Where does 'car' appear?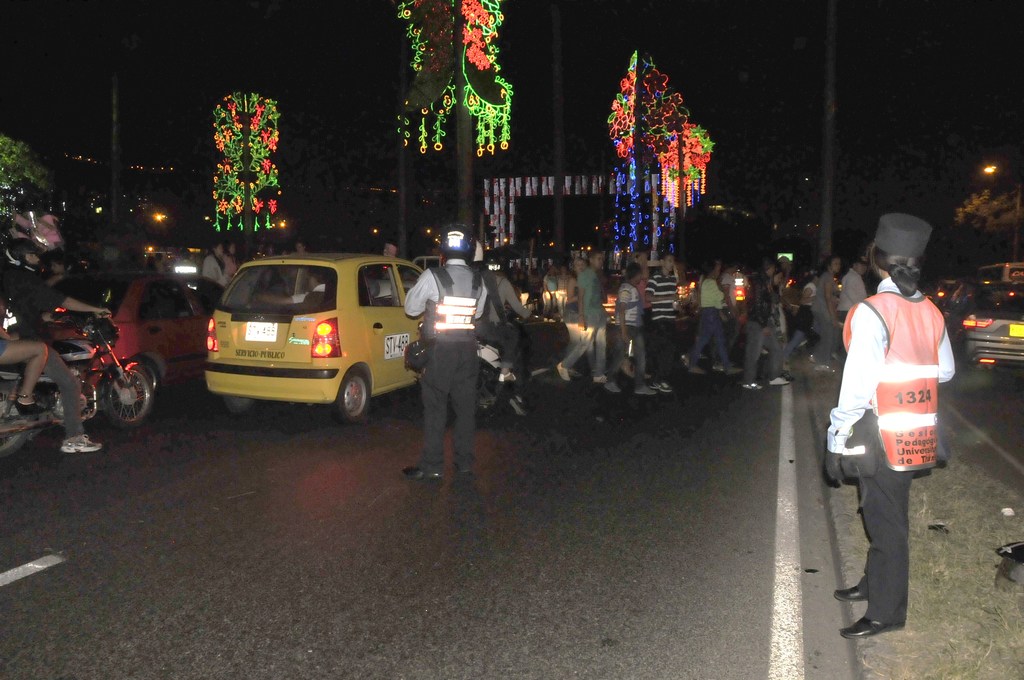
Appears at {"left": 673, "top": 207, "right": 759, "bottom": 318}.
